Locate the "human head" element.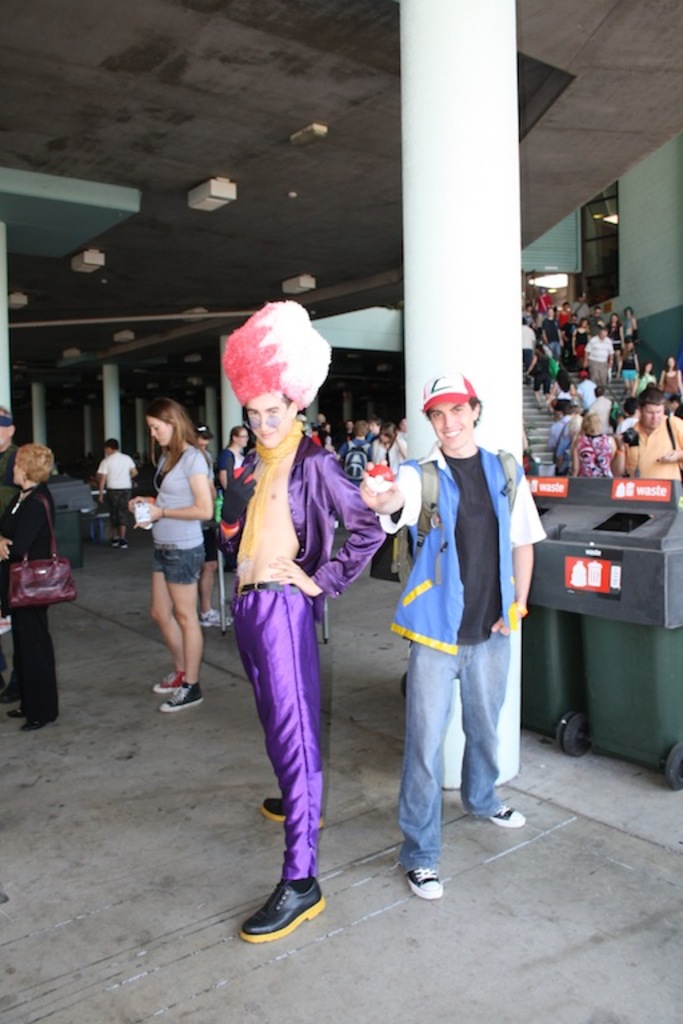
Element bbox: (101,435,125,455).
